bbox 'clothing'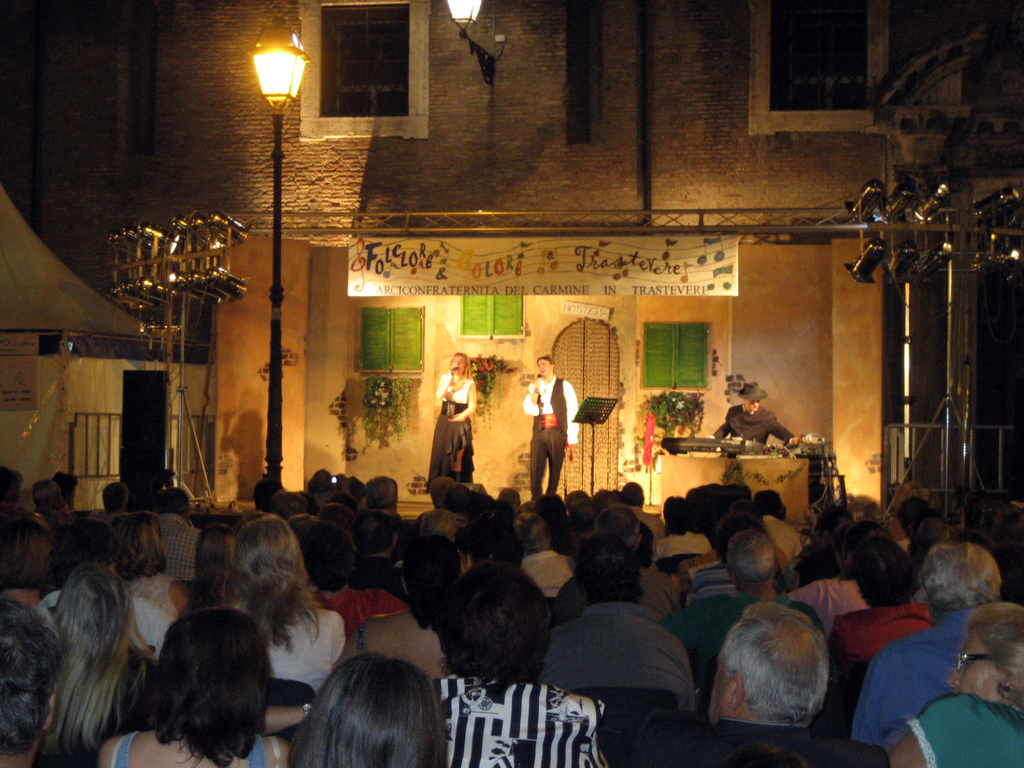
select_region(270, 609, 365, 689)
